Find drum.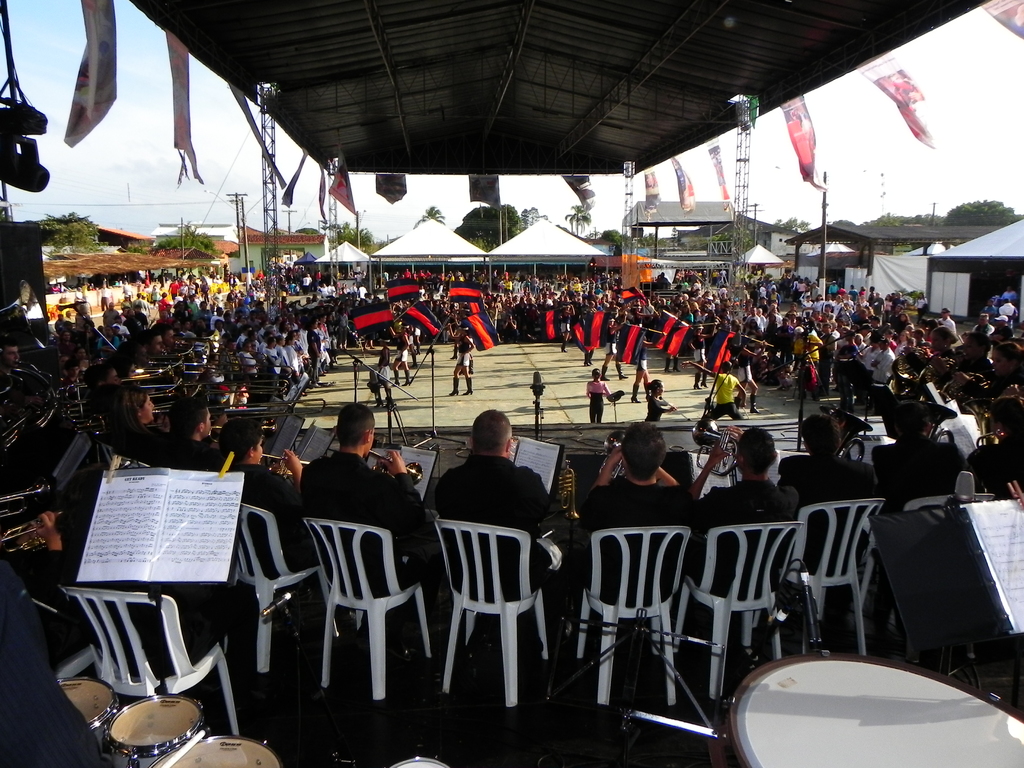
locate(150, 736, 283, 767).
